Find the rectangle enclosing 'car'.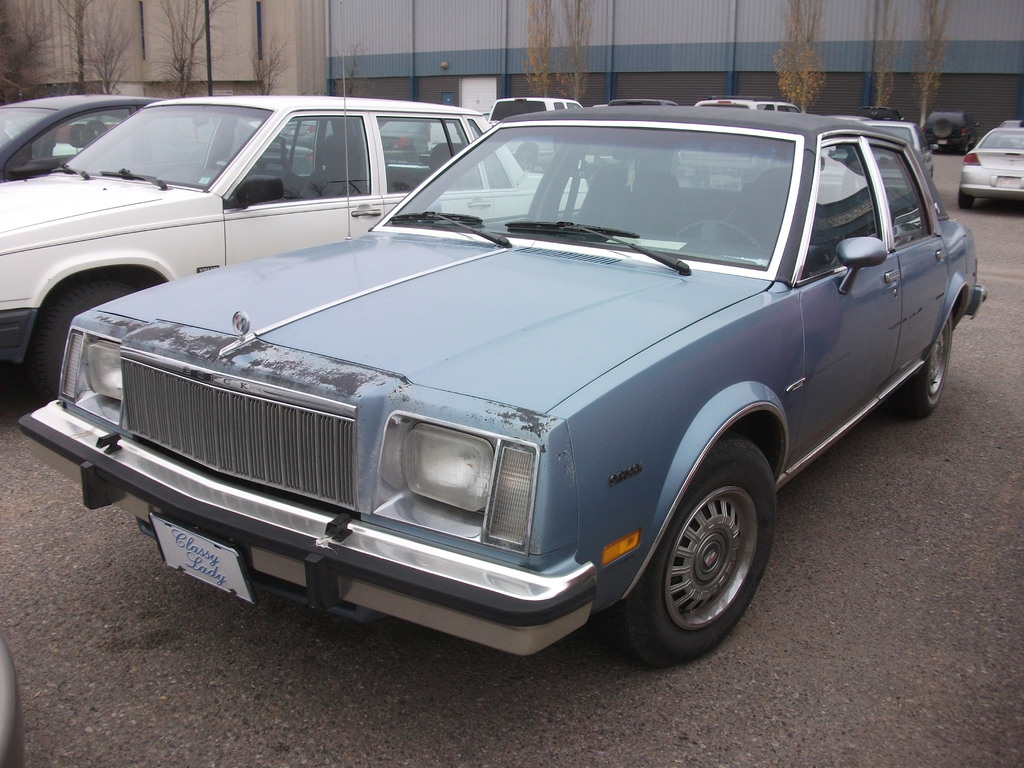
locate(0, 93, 1023, 696).
